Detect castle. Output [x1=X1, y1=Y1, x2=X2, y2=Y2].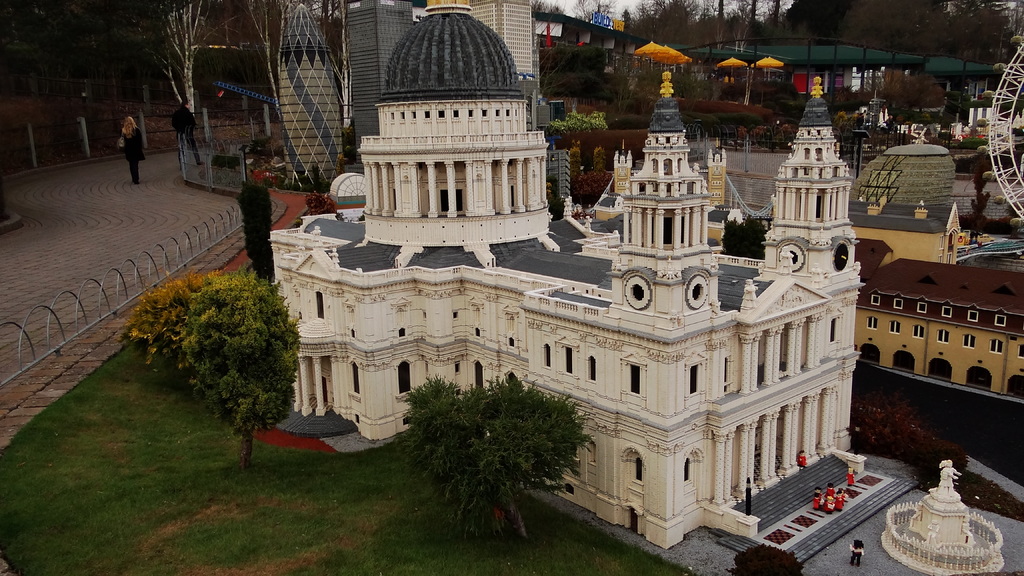
[x1=268, y1=124, x2=820, y2=488].
